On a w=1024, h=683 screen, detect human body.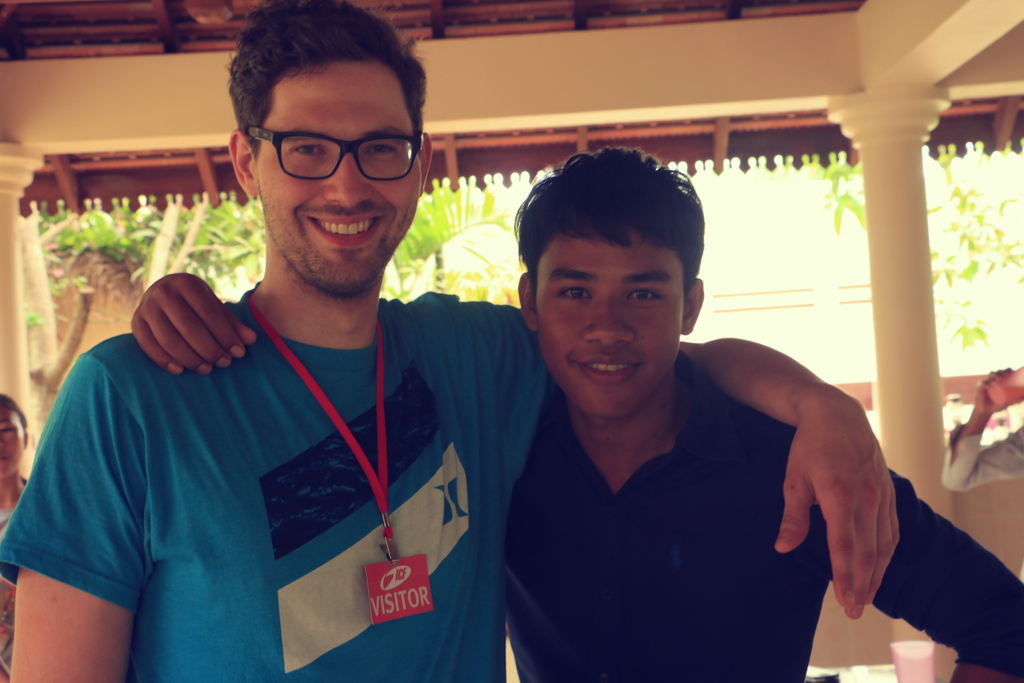
crop(502, 146, 1023, 682).
